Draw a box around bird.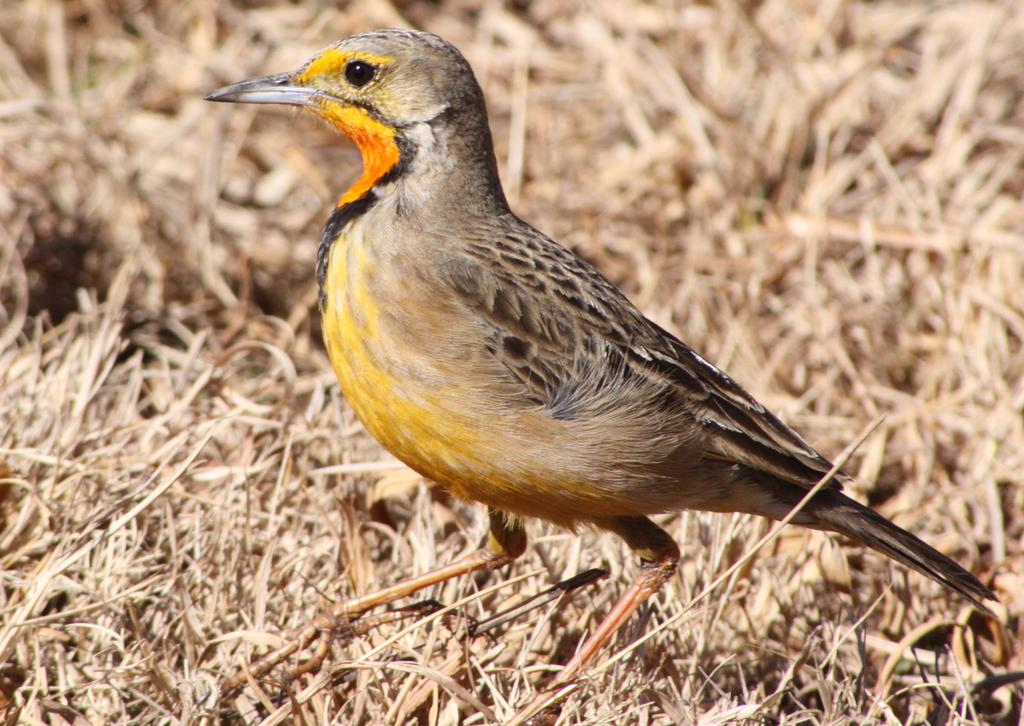
crop(189, 58, 985, 645).
